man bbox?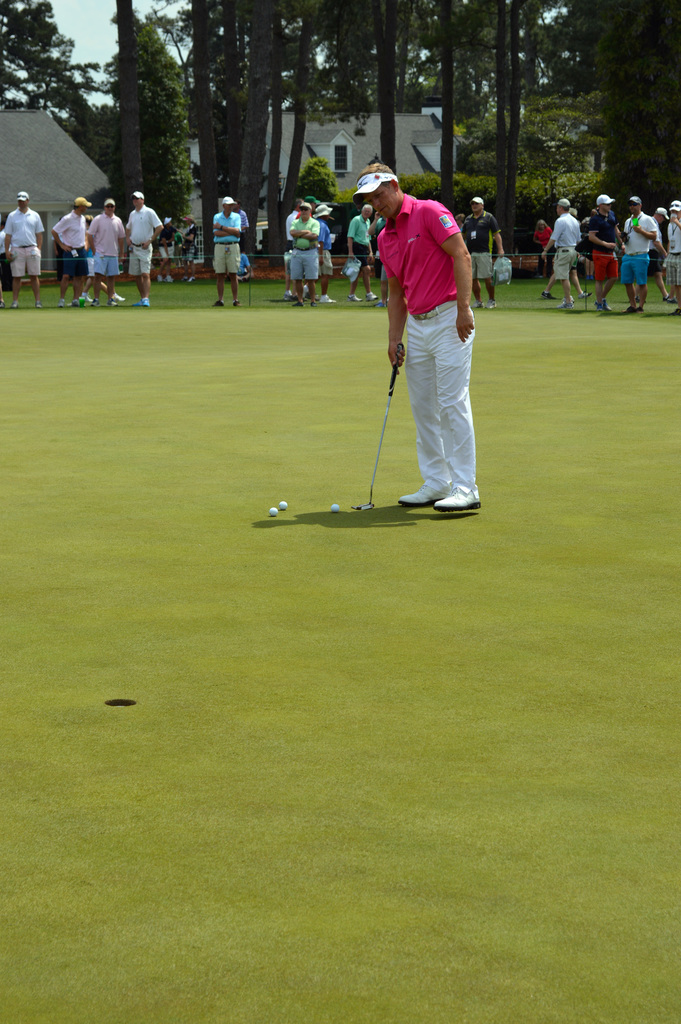
rect(349, 159, 486, 513)
